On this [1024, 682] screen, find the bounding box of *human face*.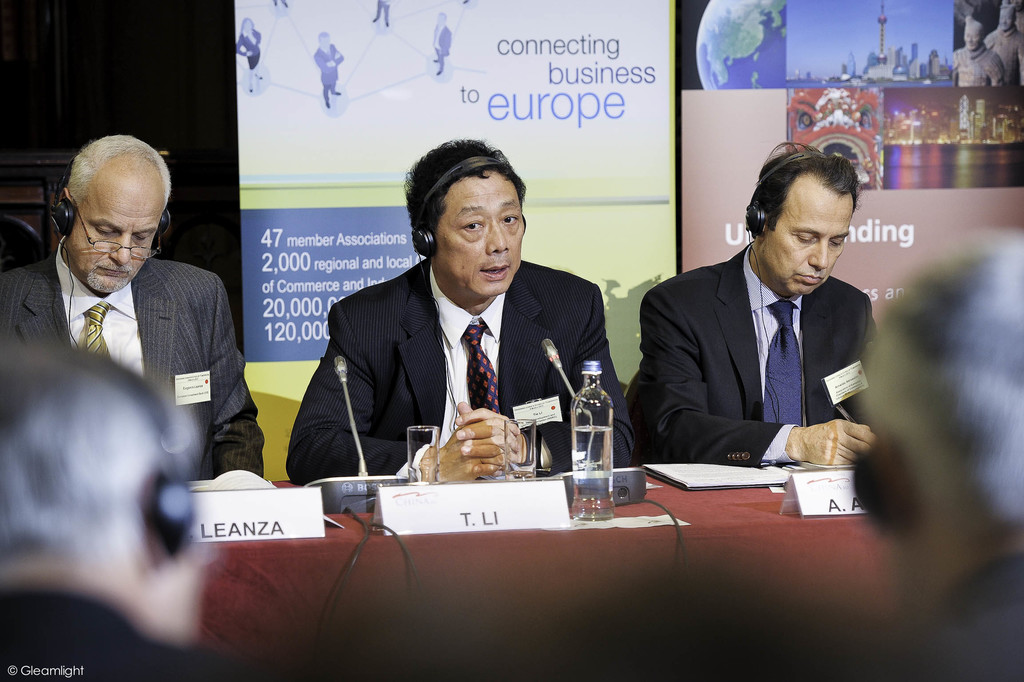
Bounding box: [left=764, top=192, right=850, bottom=293].
